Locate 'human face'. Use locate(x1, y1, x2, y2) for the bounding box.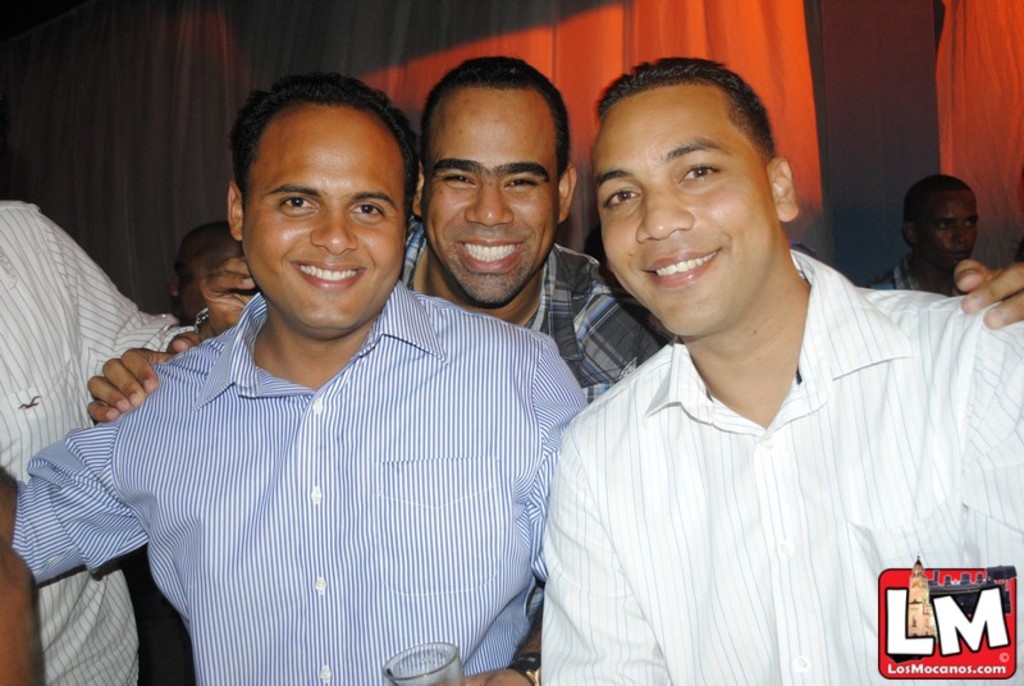
locate(925, 192, 979, 267).
